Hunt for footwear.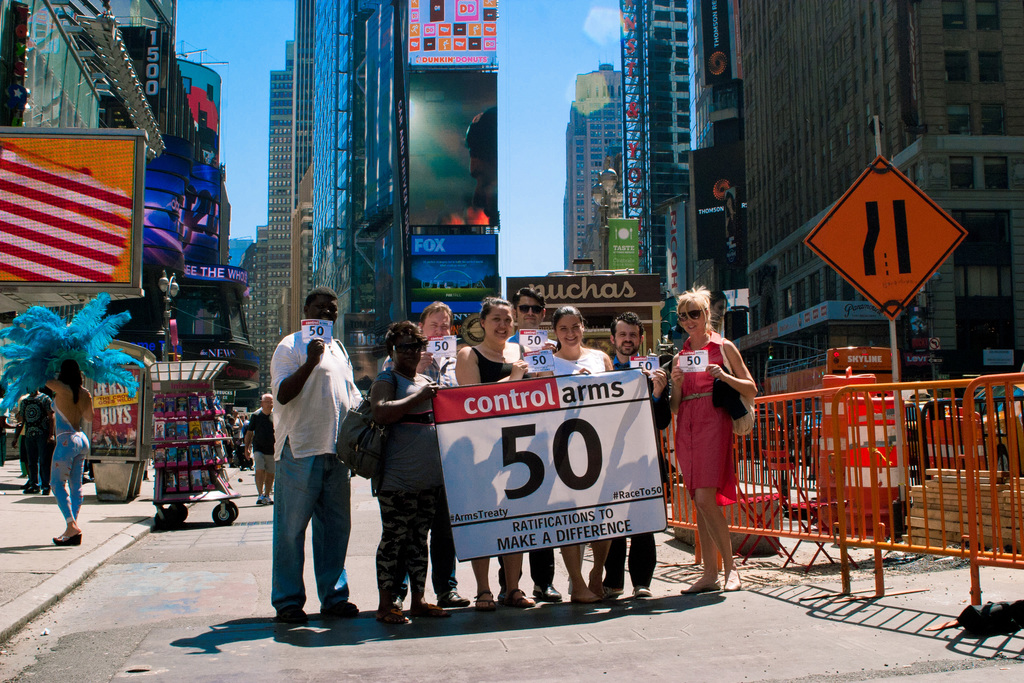
Hunted down at Rect(255, 497, 267, 506).
